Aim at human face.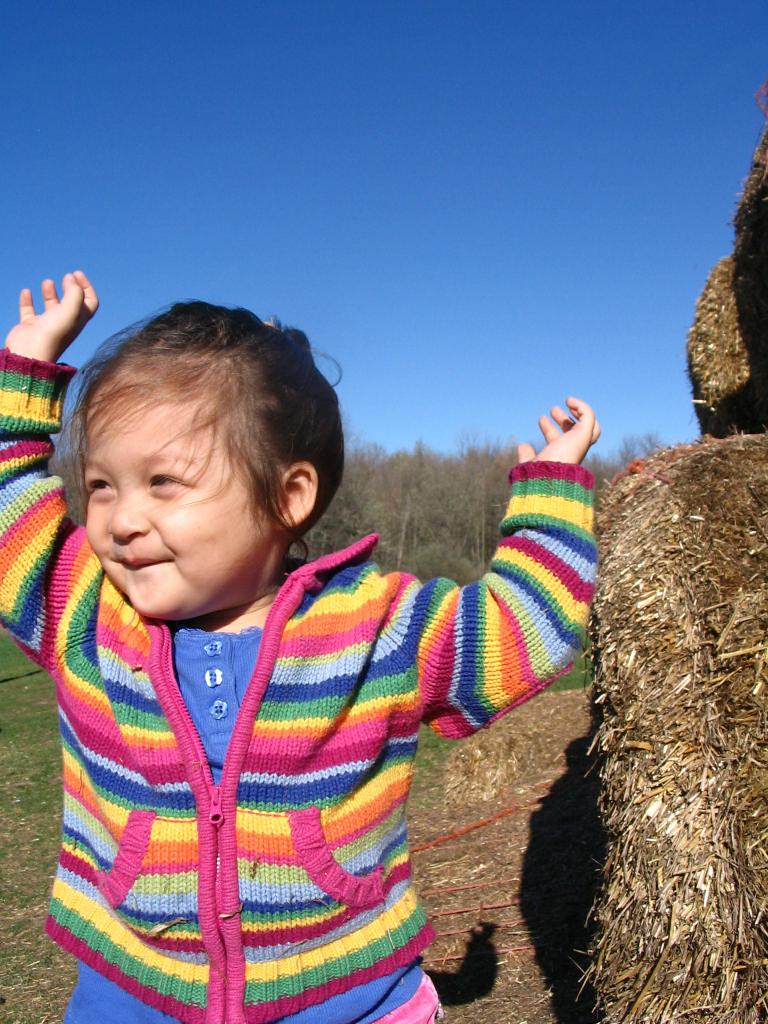
Aimed at {"left": 90, "top": 409, "right": 273, "bottom": 624}.
